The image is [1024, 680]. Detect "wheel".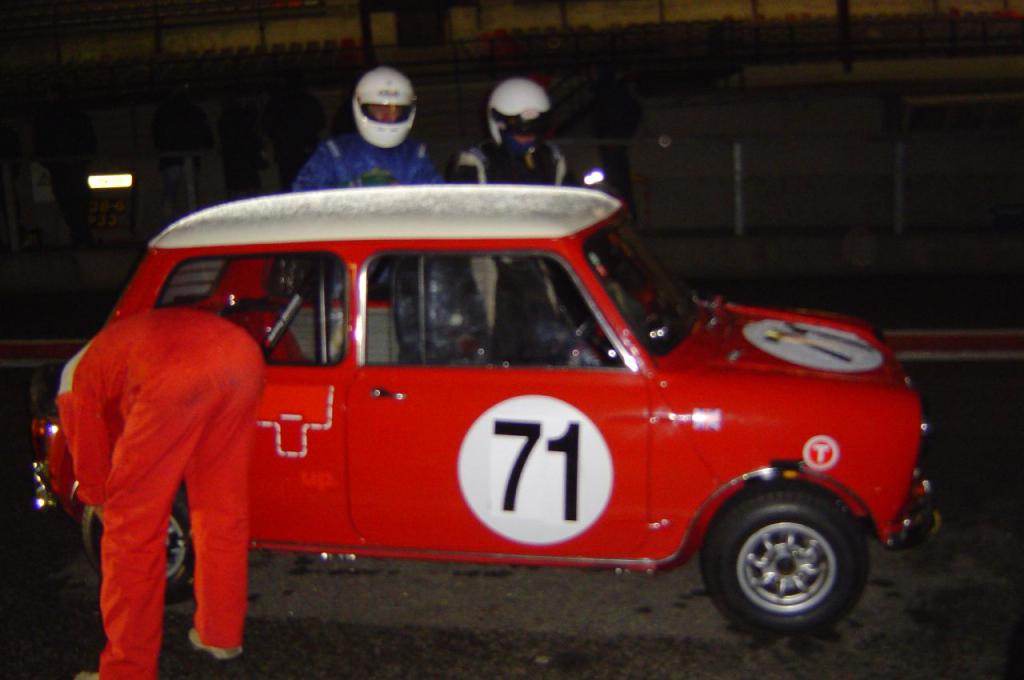
Detection: crop(713, 498, 872, 636).
